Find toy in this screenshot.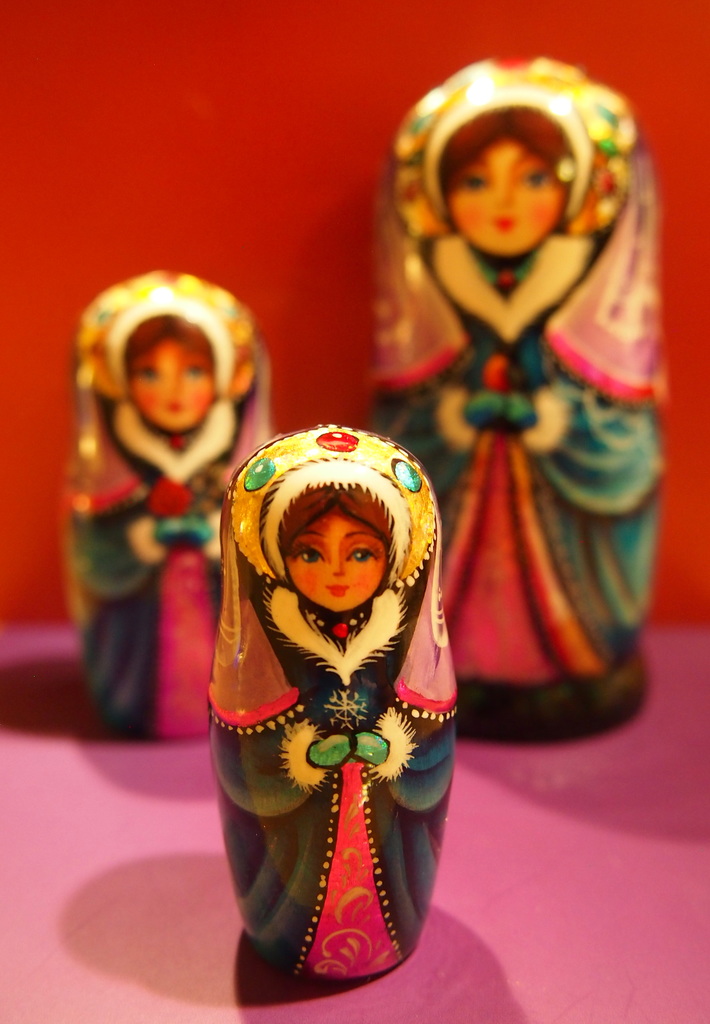
The bounding box for toy is Rect(369, 54, 670, 746).
